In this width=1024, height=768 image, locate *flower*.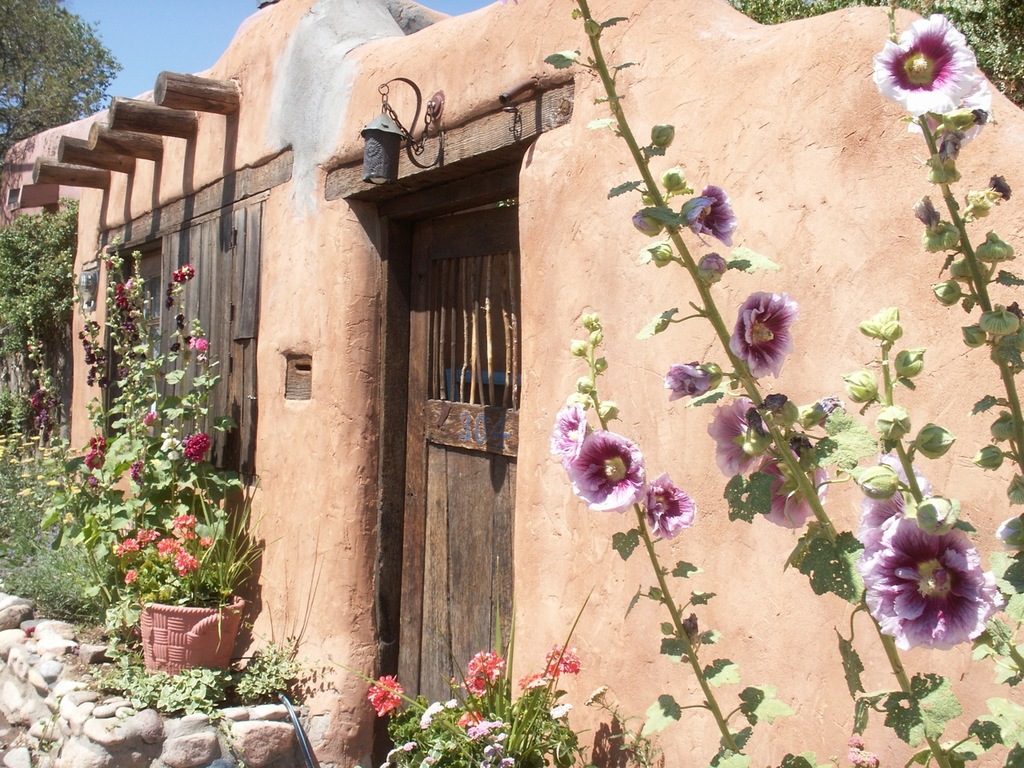
Bounding box: box=[97, 252, 123, 270].
